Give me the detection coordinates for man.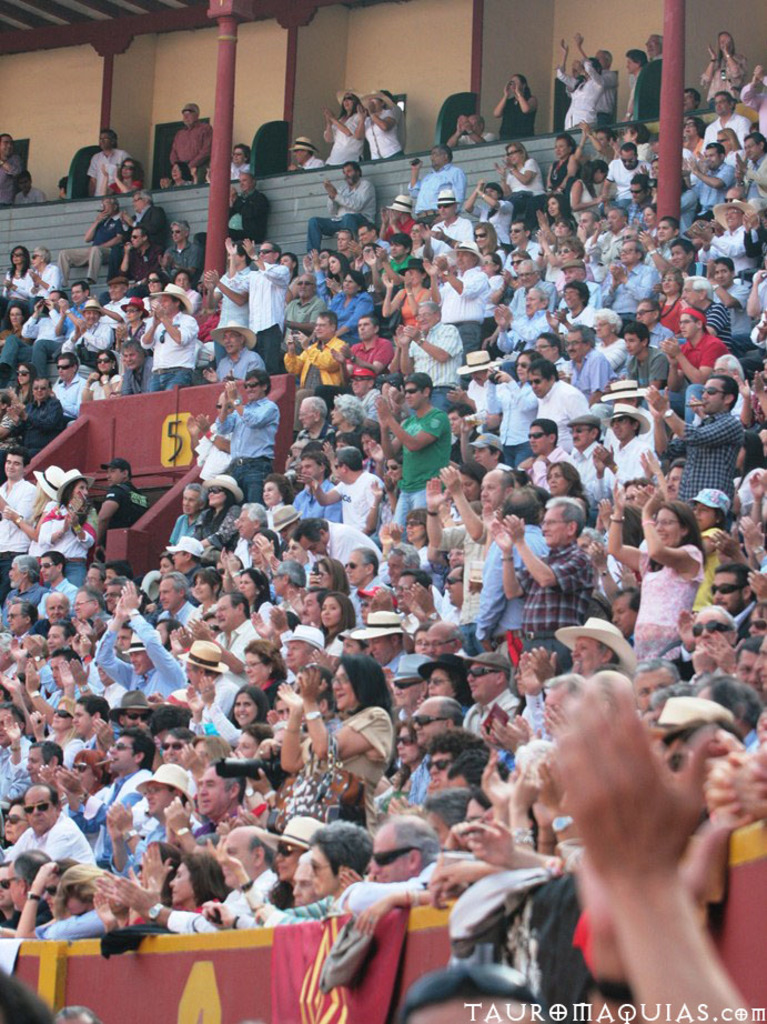
pyautogui.locateOnScreen(427, 184, 473, 249).
